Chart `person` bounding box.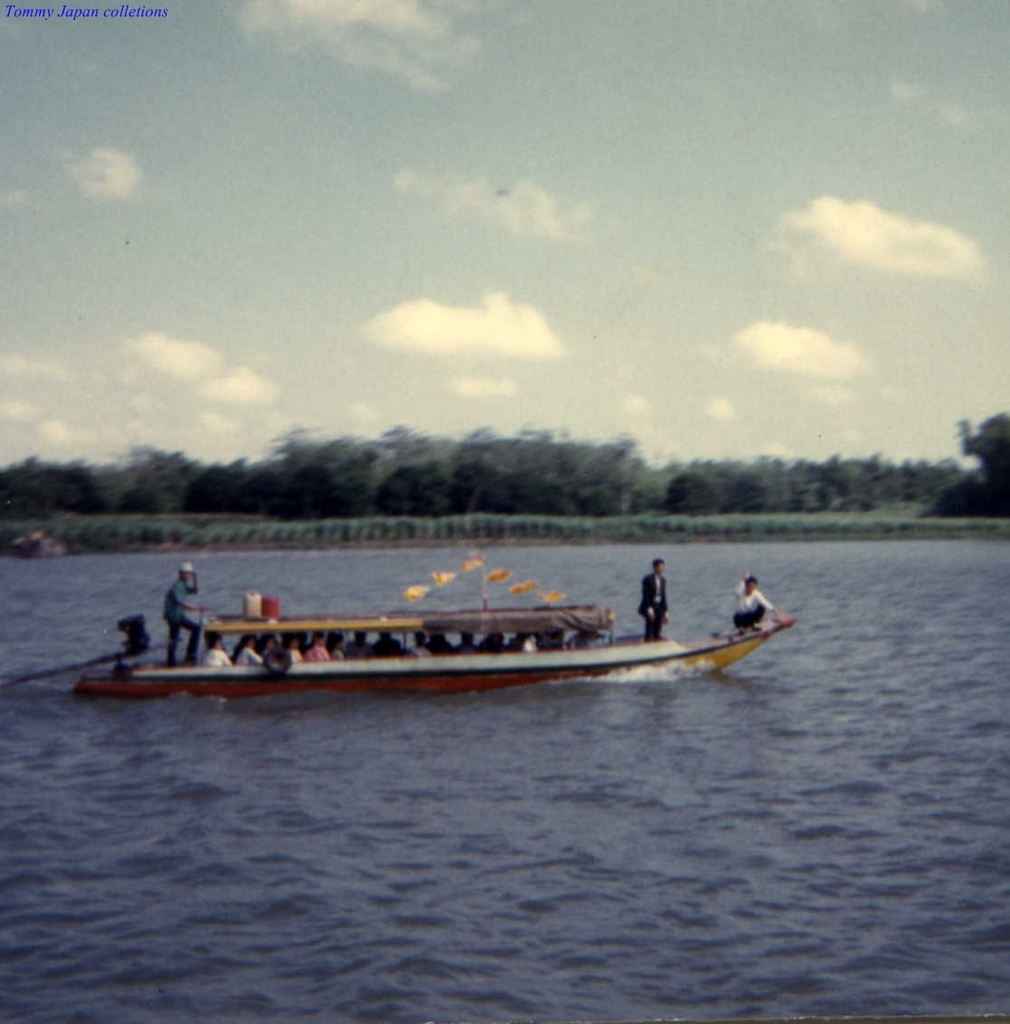
Charted: [634,556,671,642].
